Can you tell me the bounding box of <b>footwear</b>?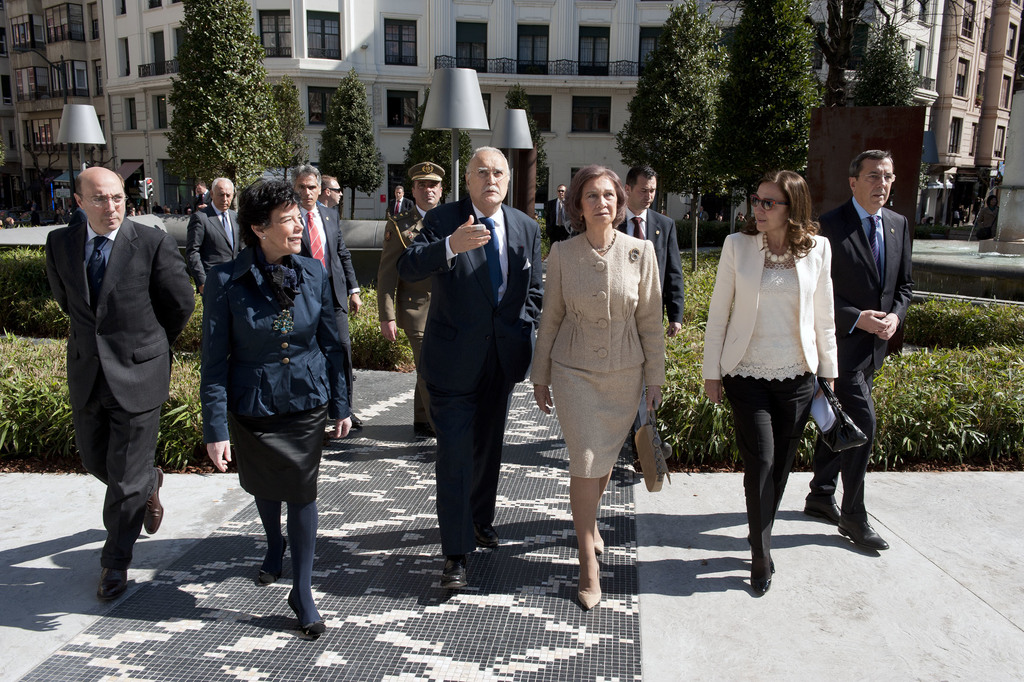
413:423:437:437.
